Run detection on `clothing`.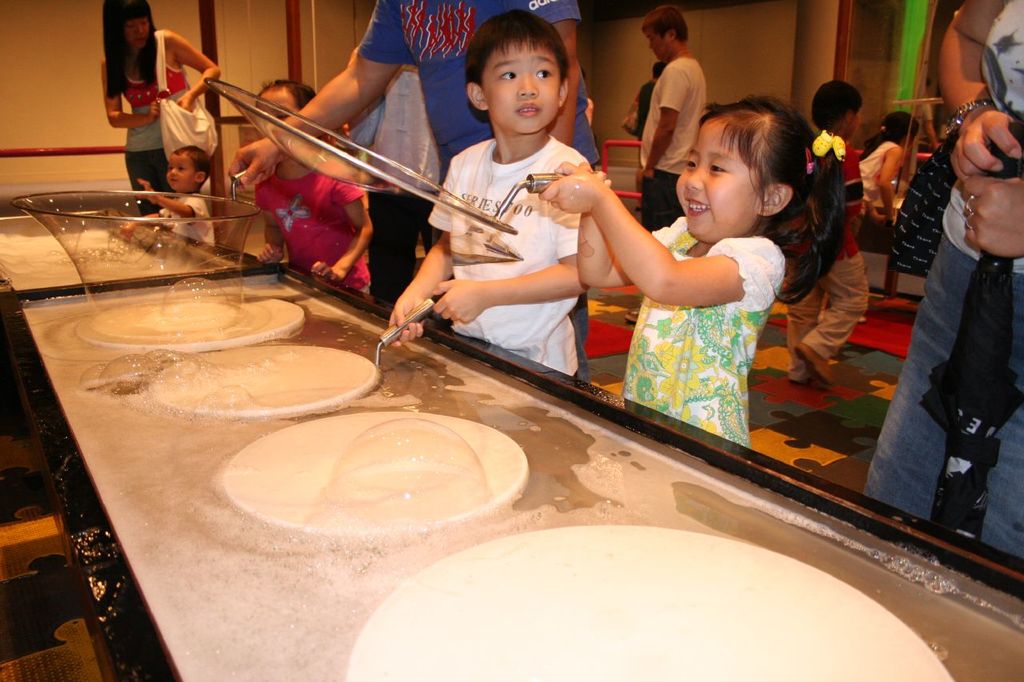
Result: left=422, top=130, right=590, bottom=374.
